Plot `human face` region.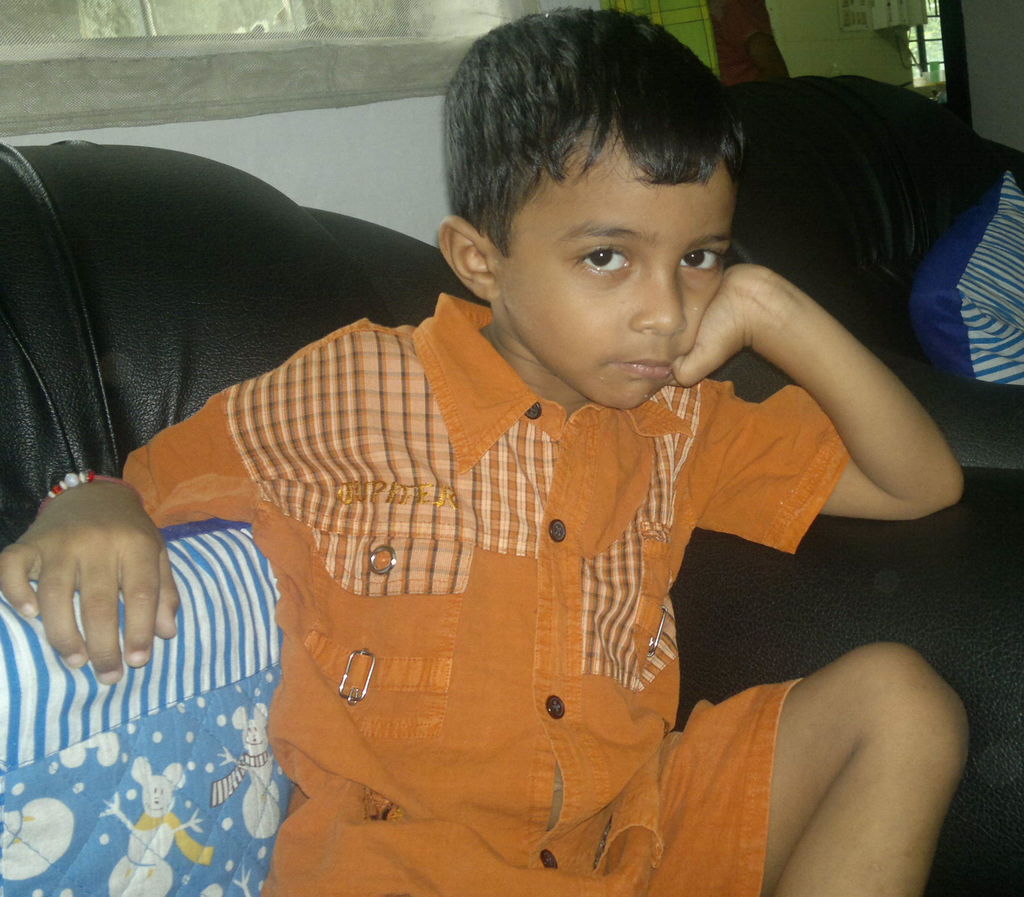
Plotted at region(497, 142, 737, 411).
